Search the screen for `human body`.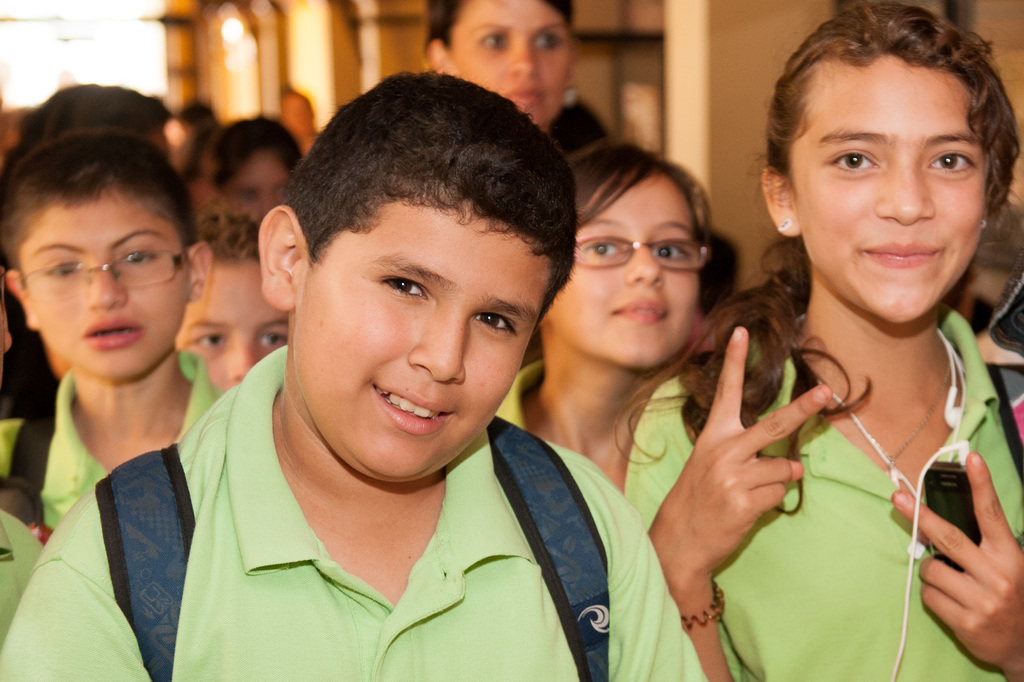
Found at x1=499 y1=354 x2=695 y2=528.
